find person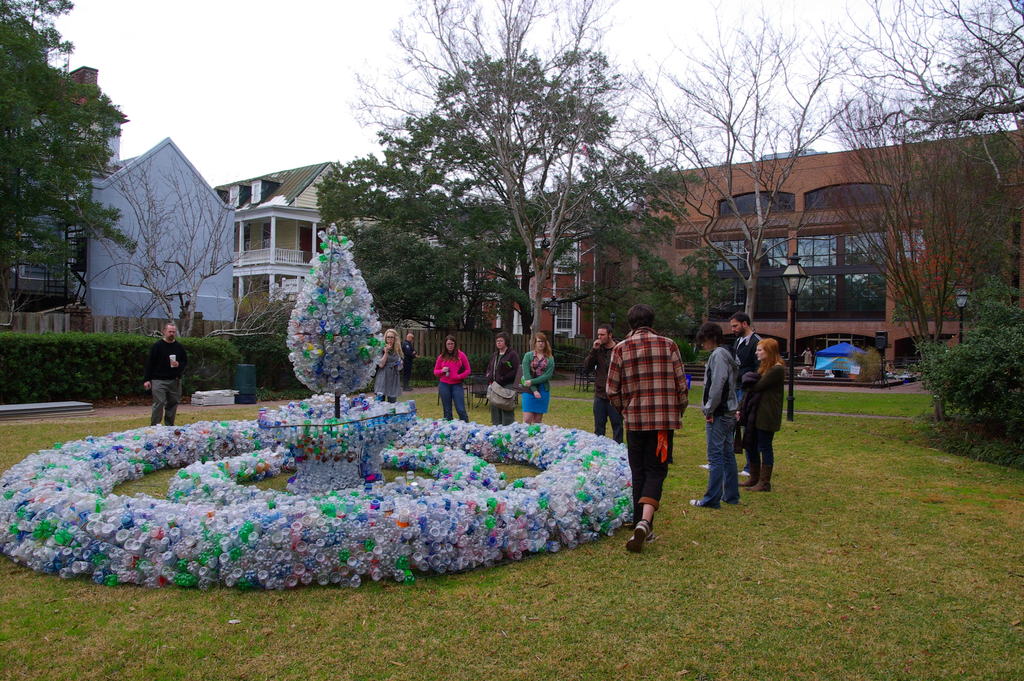
region(725, 306, 766, 485)
